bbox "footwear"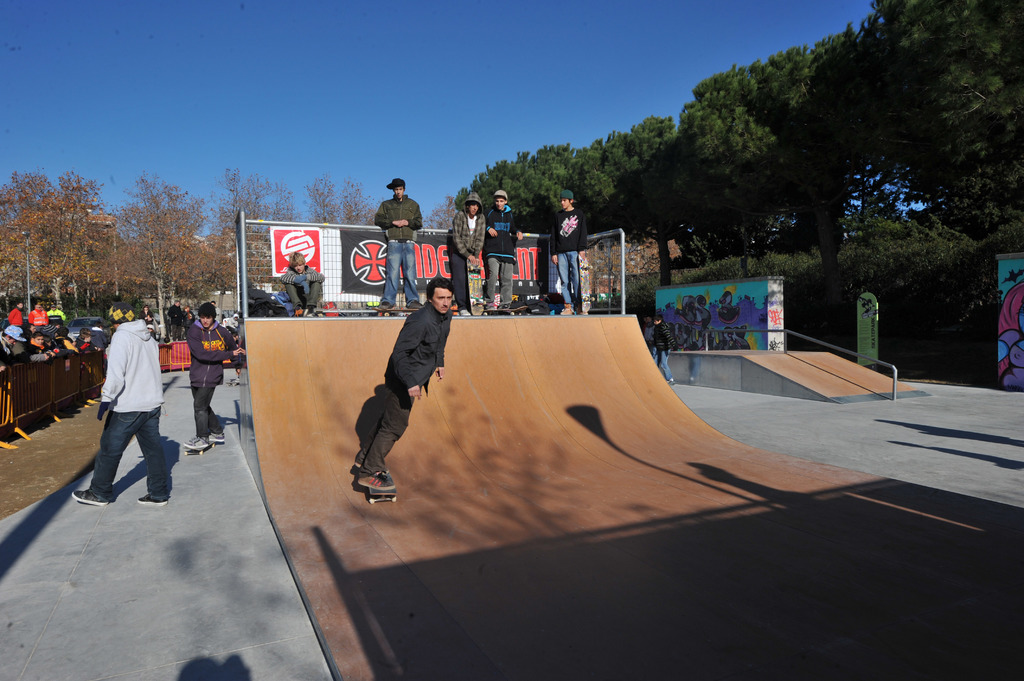
region(70, 492, 109, 506)
